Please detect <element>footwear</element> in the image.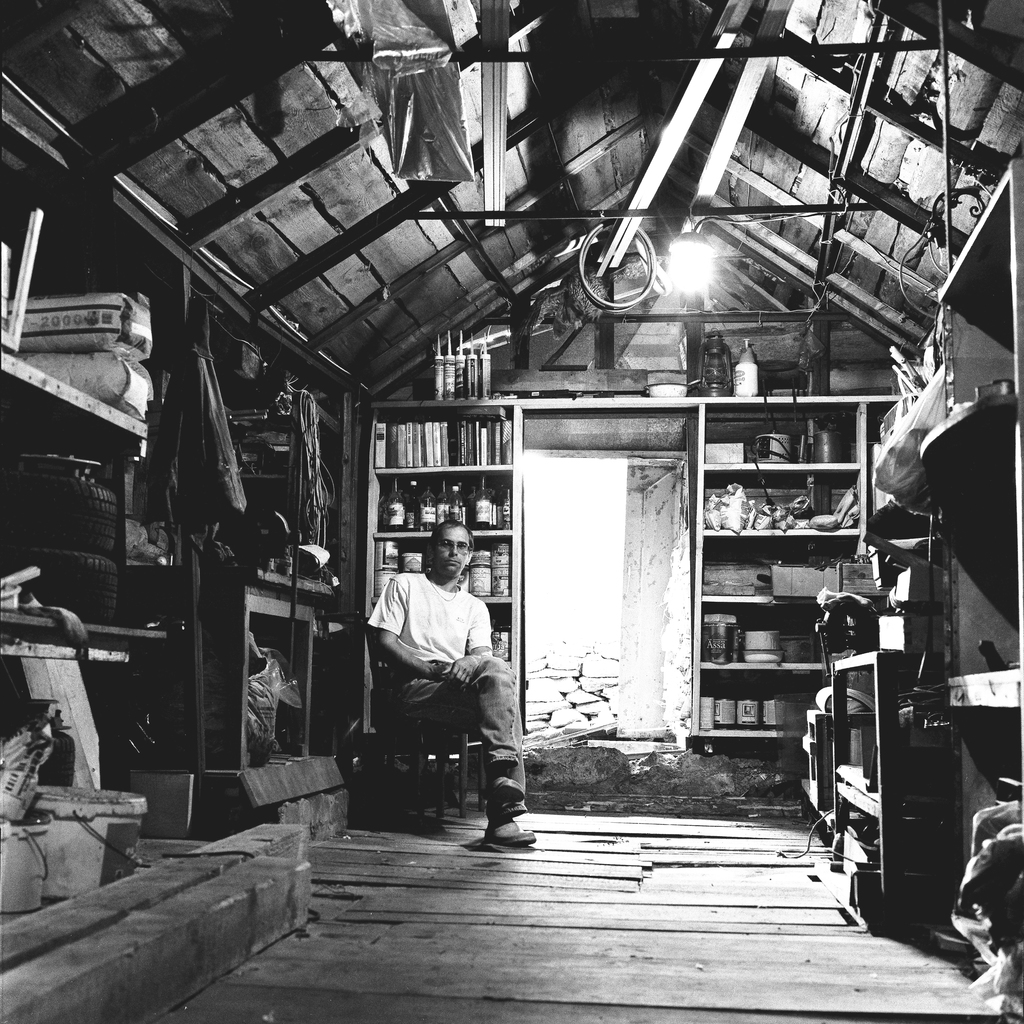
rect(485, 772, 531, 807).
